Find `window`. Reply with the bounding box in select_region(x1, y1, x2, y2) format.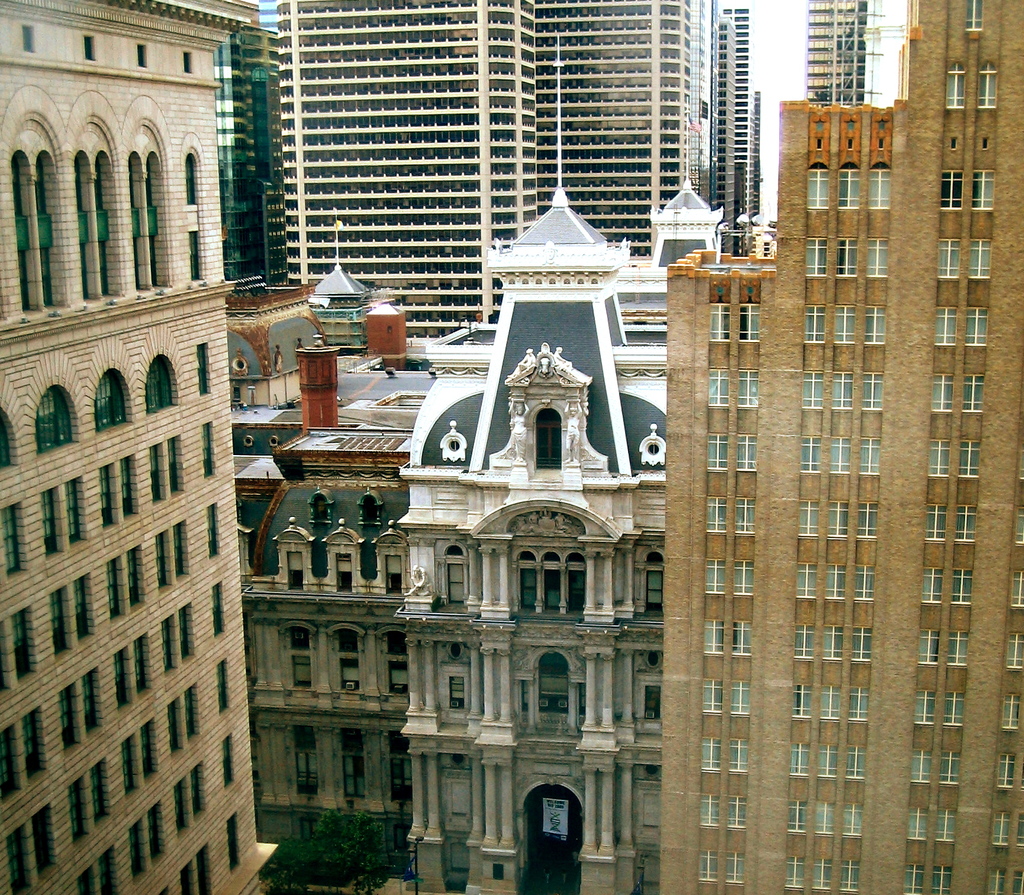
select_region(294, 728, 318, 795).
